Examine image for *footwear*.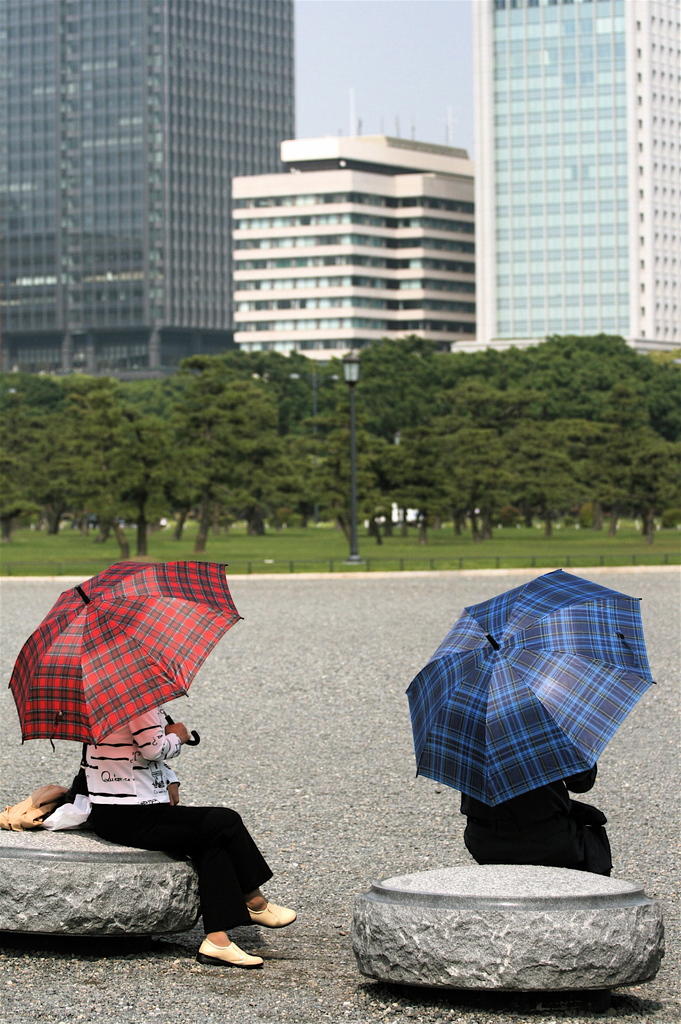
Examination result: l=197, t=936, r=266, b=971.
